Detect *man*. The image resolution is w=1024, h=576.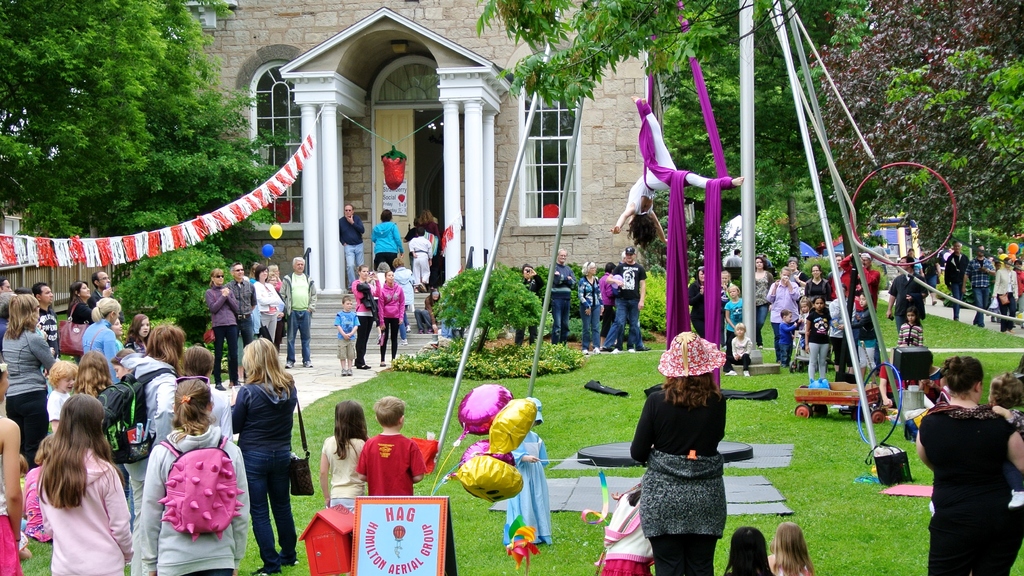
x1=612, y1=246, x2=646, y2=355.
